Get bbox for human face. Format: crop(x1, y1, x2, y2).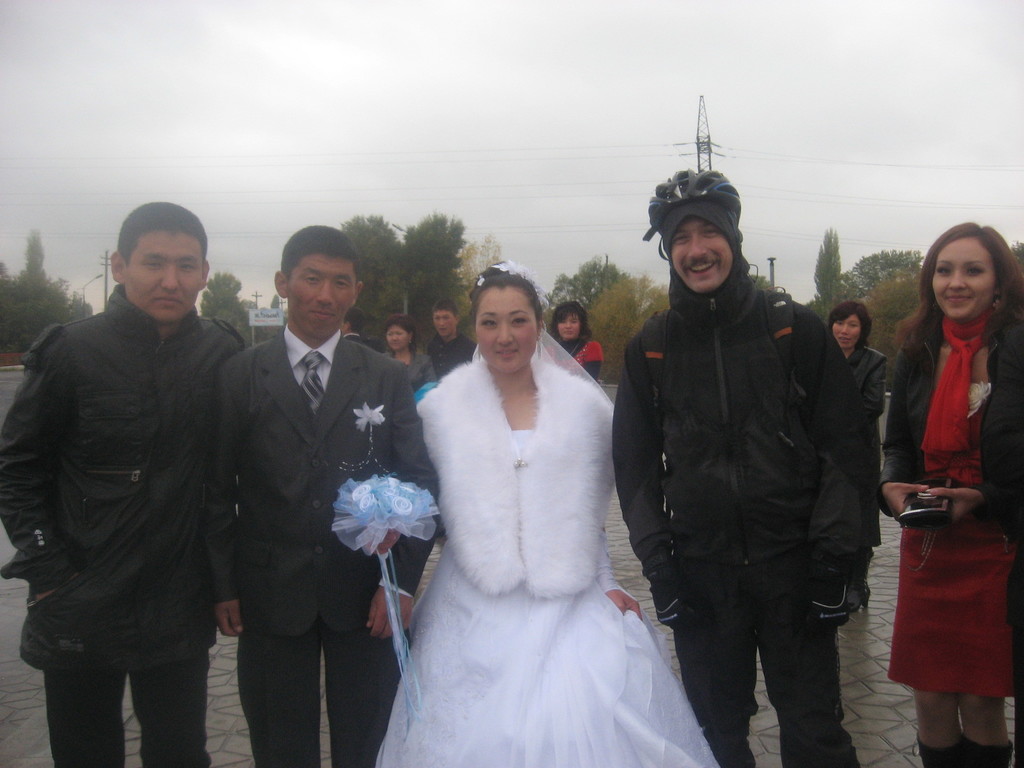
crop(932, 237, 995, 319).
